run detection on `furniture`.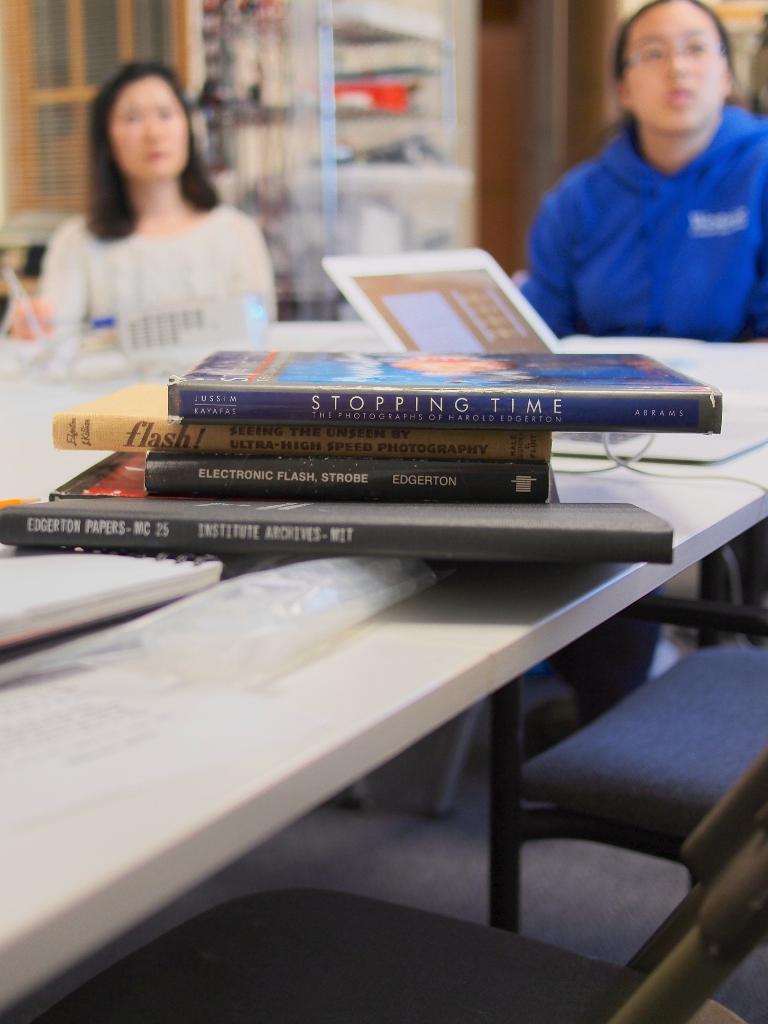
Result: bbox=(27, 742, 767, 1023).
